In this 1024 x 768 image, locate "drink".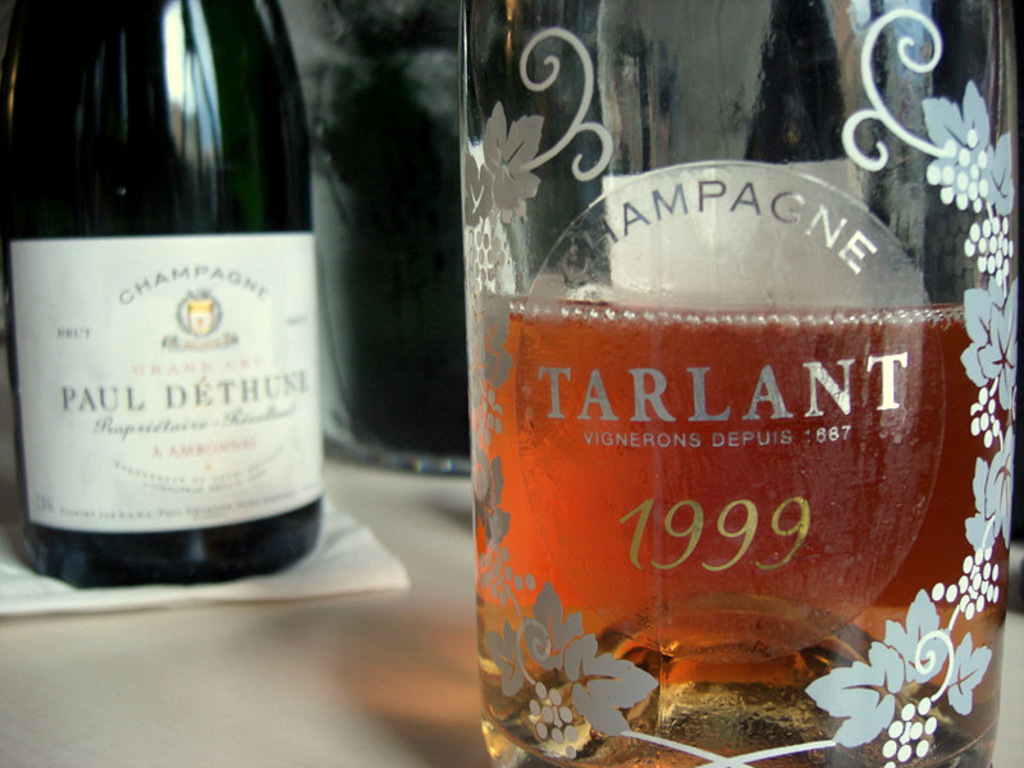
Bounding box: <region>0, 0, 316, 575</region>.
